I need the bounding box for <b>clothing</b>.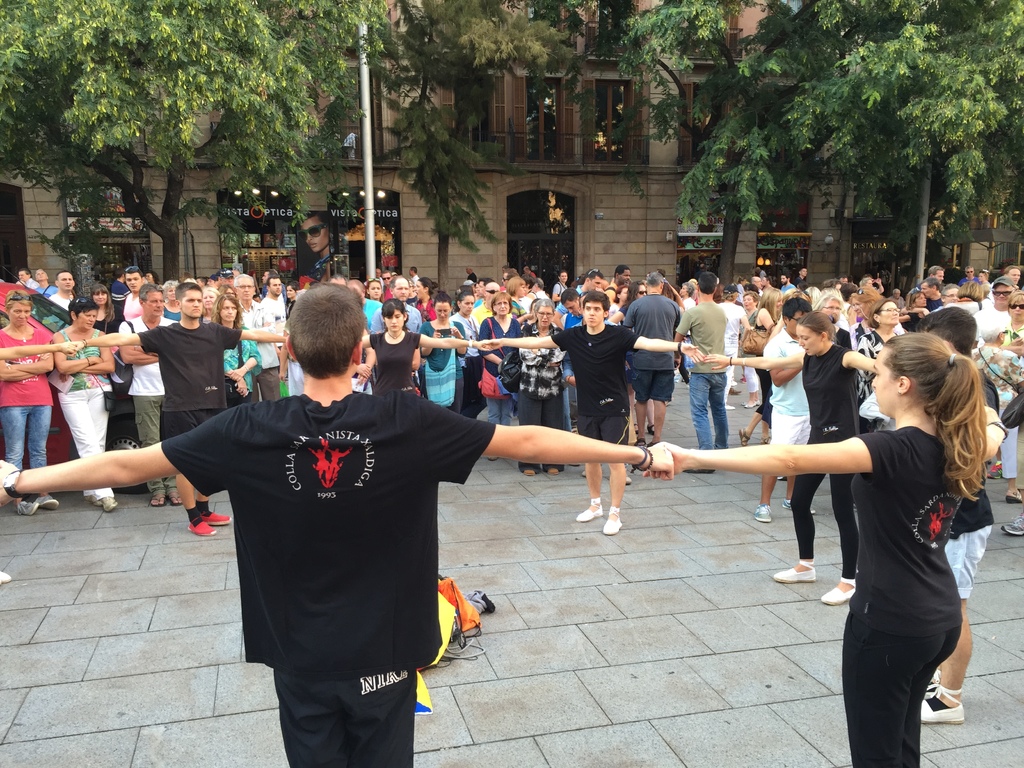
Here it is: [x1=1004, y1=324, x2=1023, y2=356].
